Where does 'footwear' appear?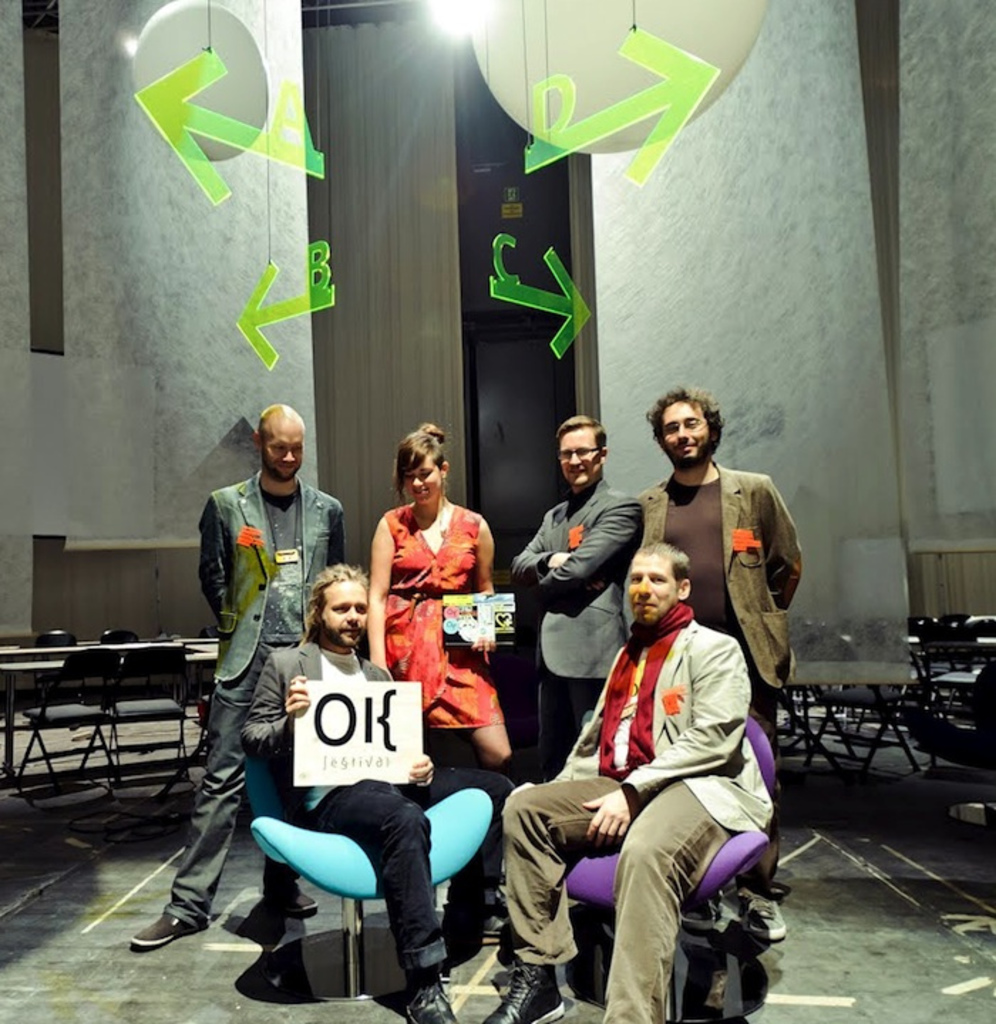
Appears at [475,866,516,932].
